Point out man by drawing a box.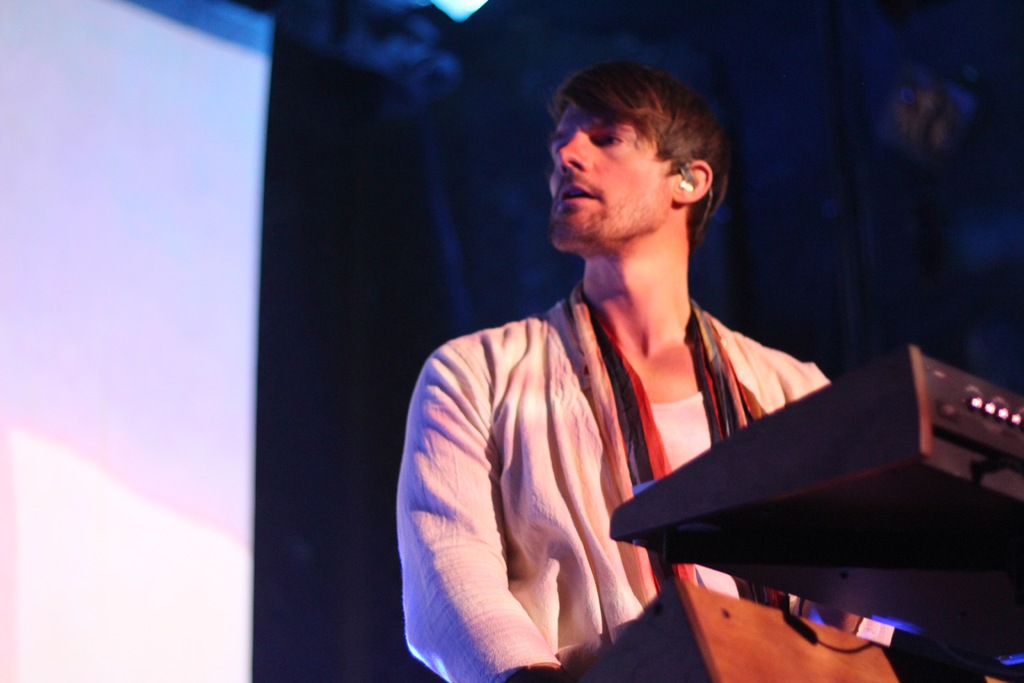
(388,56,904,663).
